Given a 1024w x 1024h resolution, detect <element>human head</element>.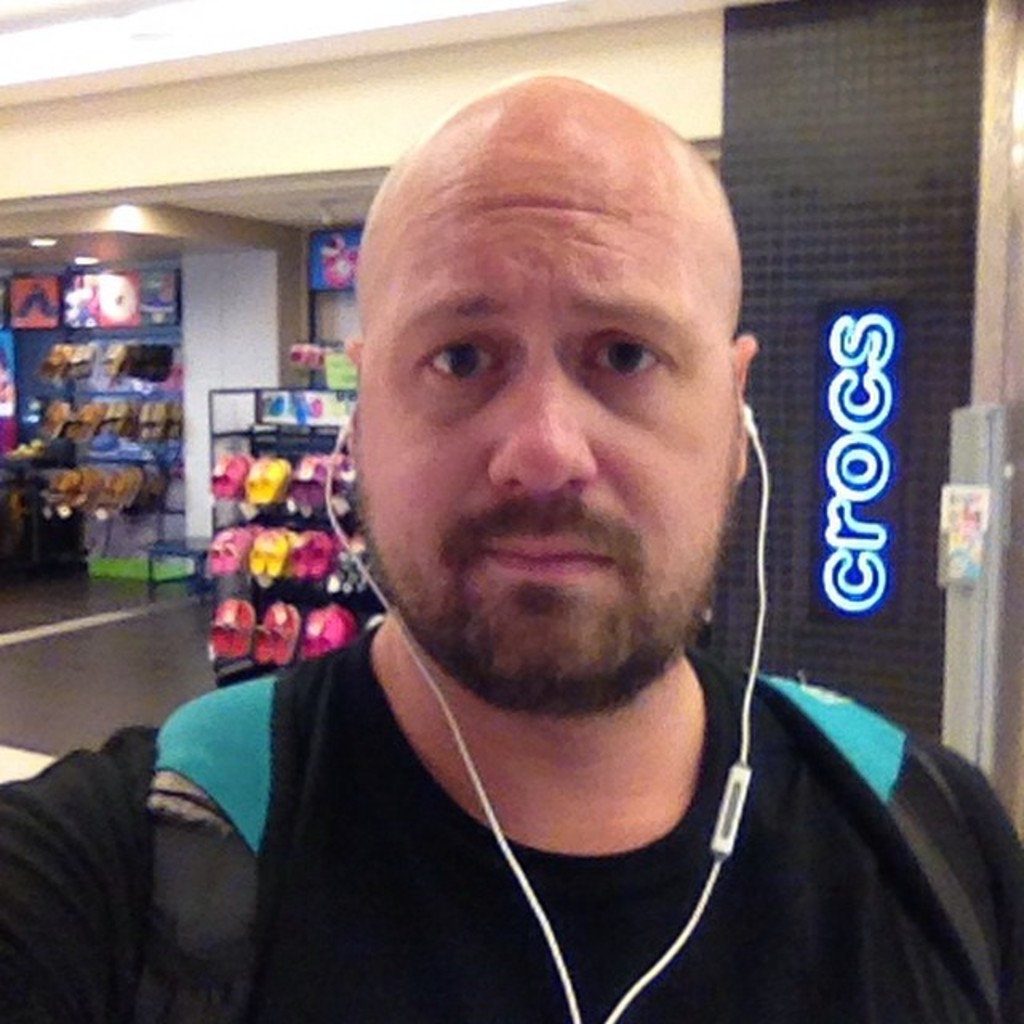
locate(328, 58, 755, 707).
